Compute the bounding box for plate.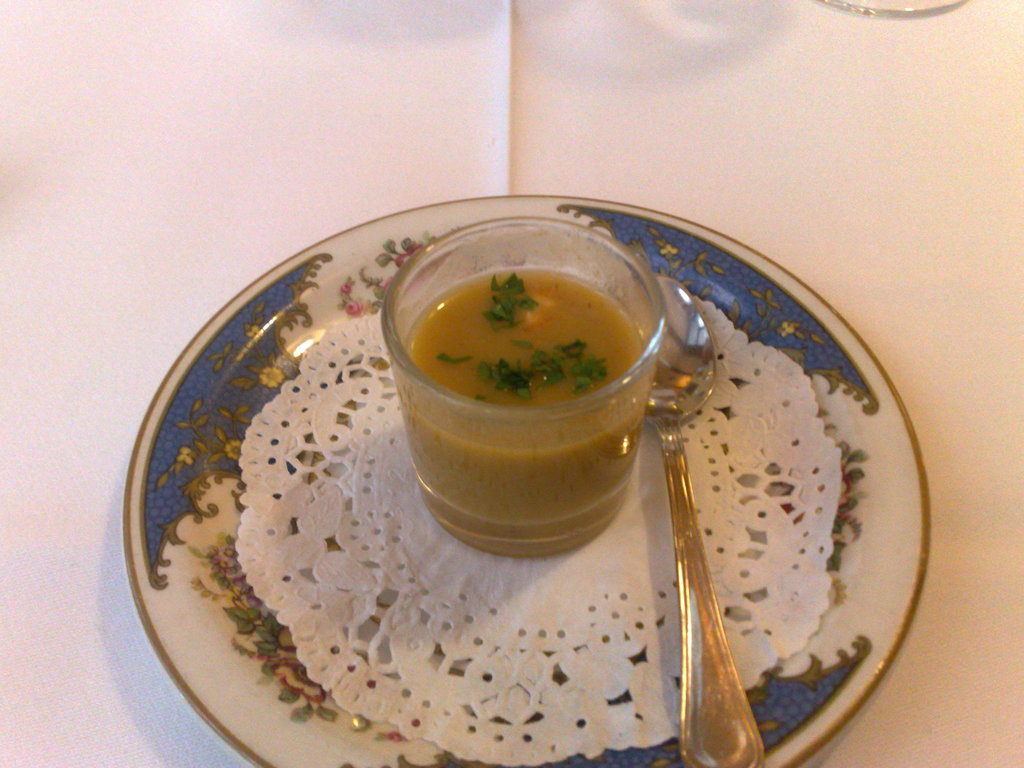
140,165,919,767.
